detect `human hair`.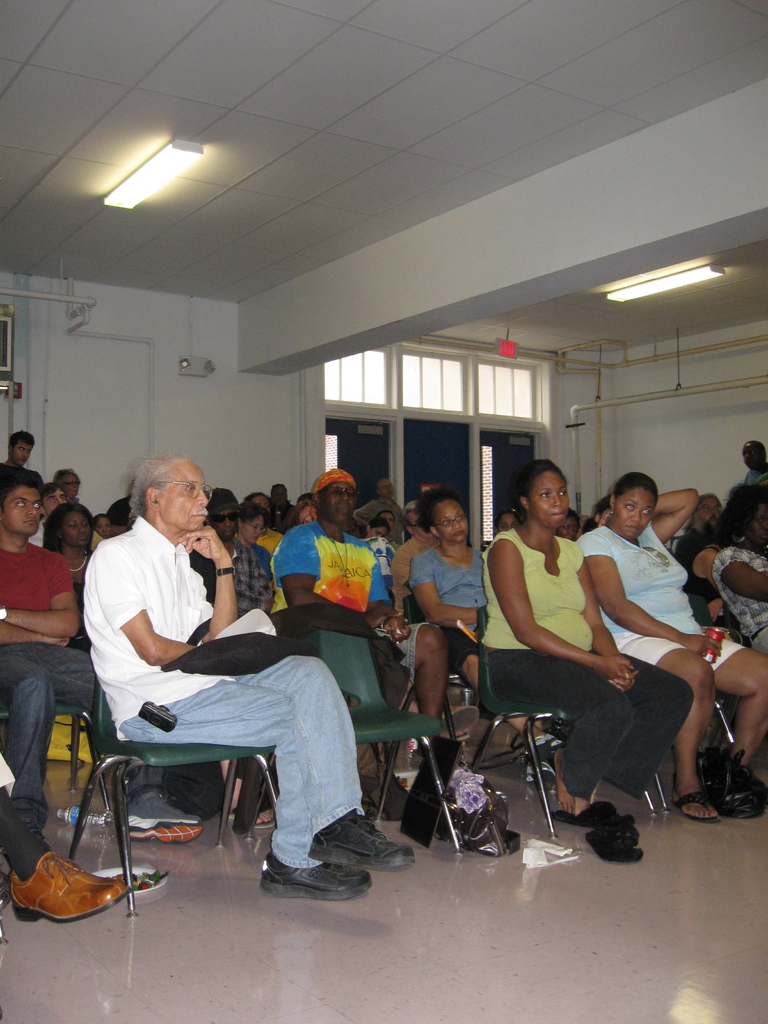
Detected at bbox=[245, 488, 266, 499].
